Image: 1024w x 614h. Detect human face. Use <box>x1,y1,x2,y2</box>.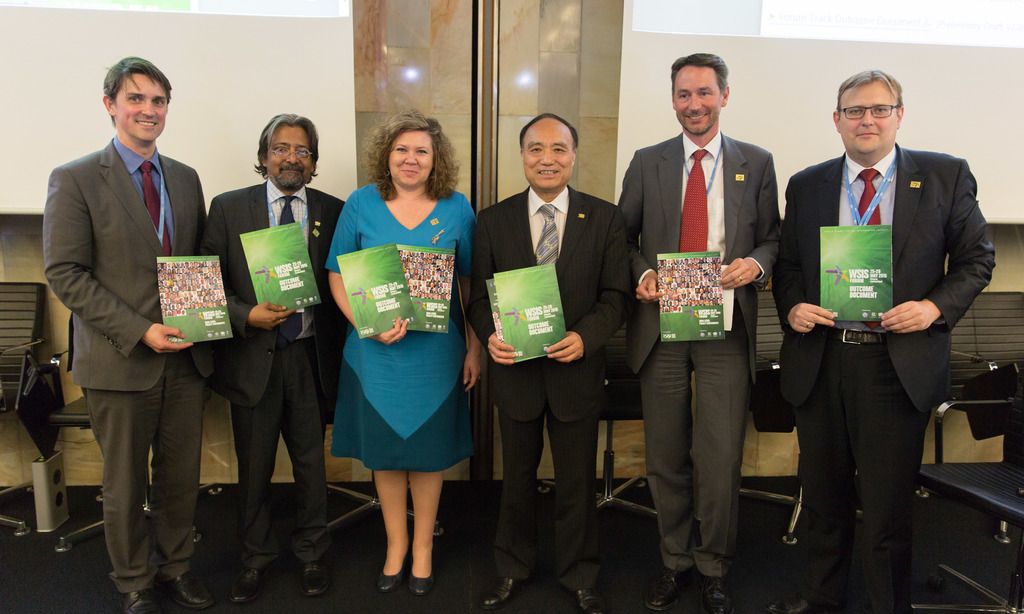
<box>387,130,434,190</box>.
